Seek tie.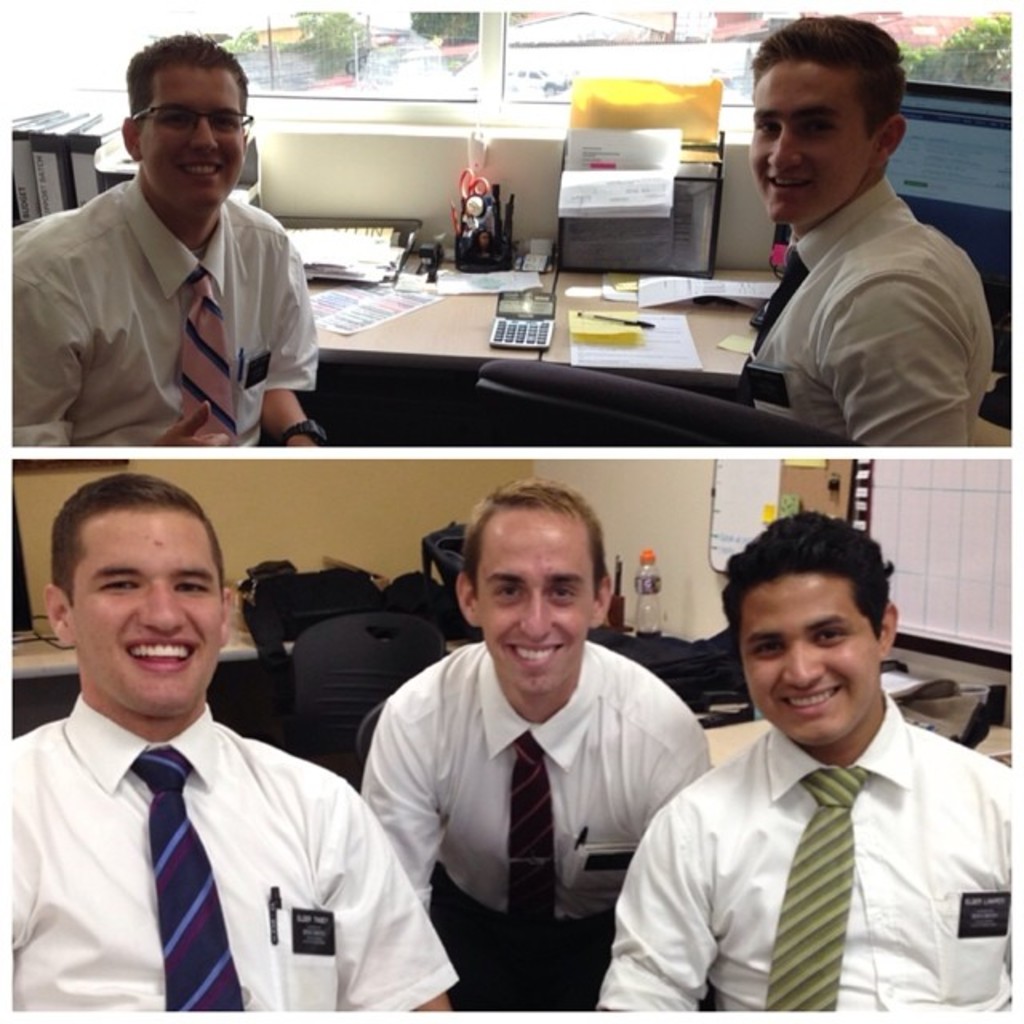
763,763,870,1022.
